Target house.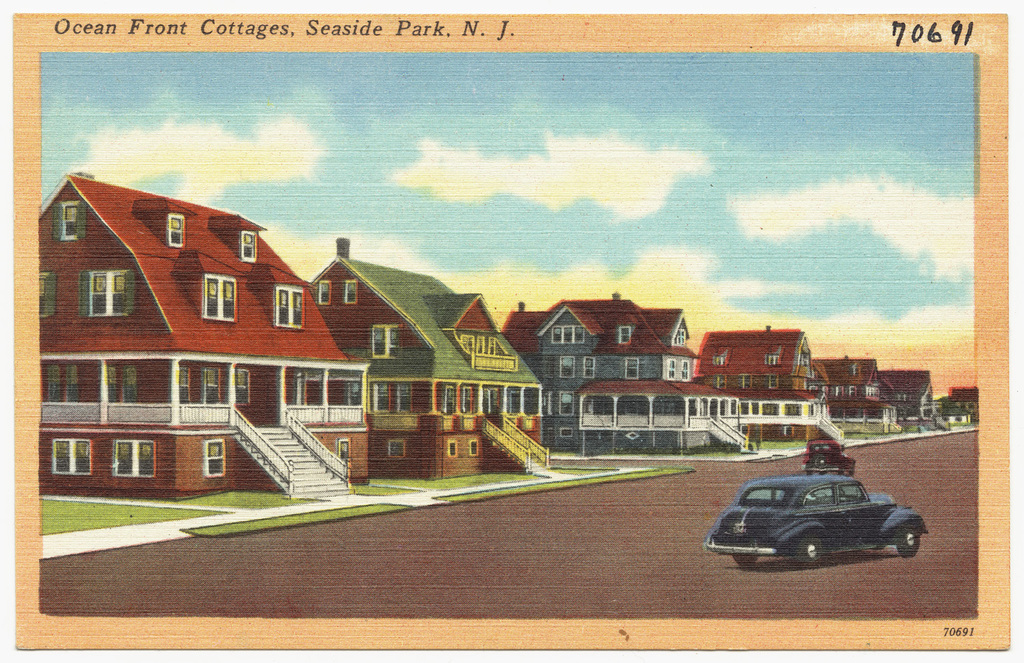
Target region: locate(689, 320, 823, 447).
